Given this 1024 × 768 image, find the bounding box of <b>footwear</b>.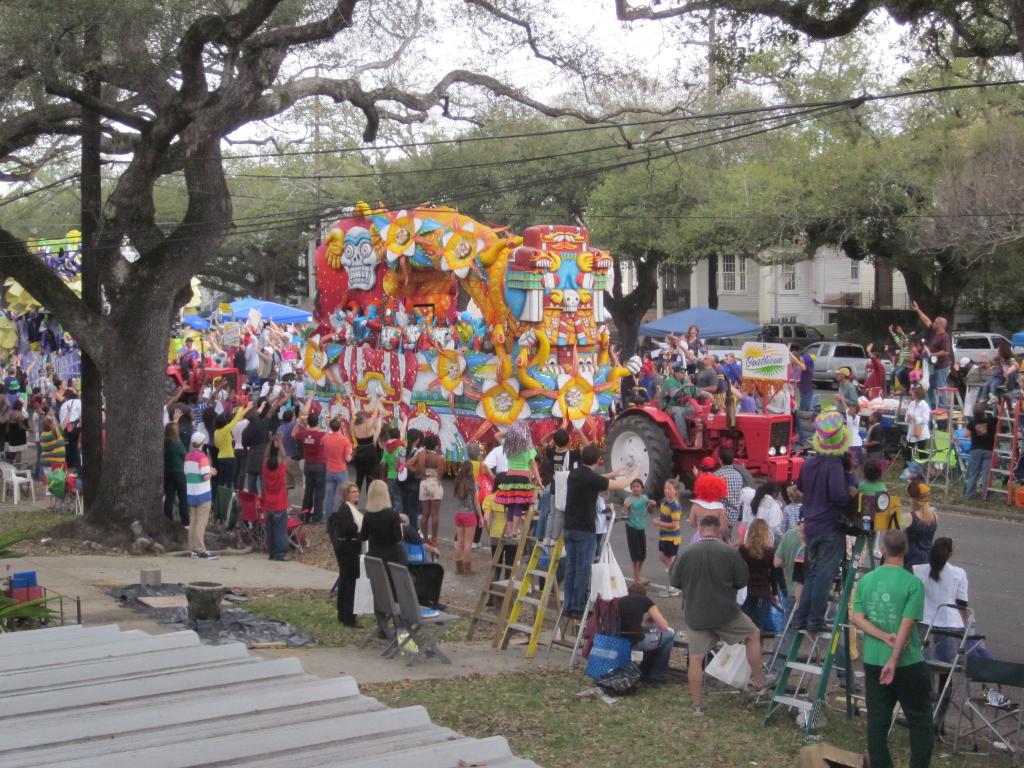
bbox=(692, 702, 707, 717).
